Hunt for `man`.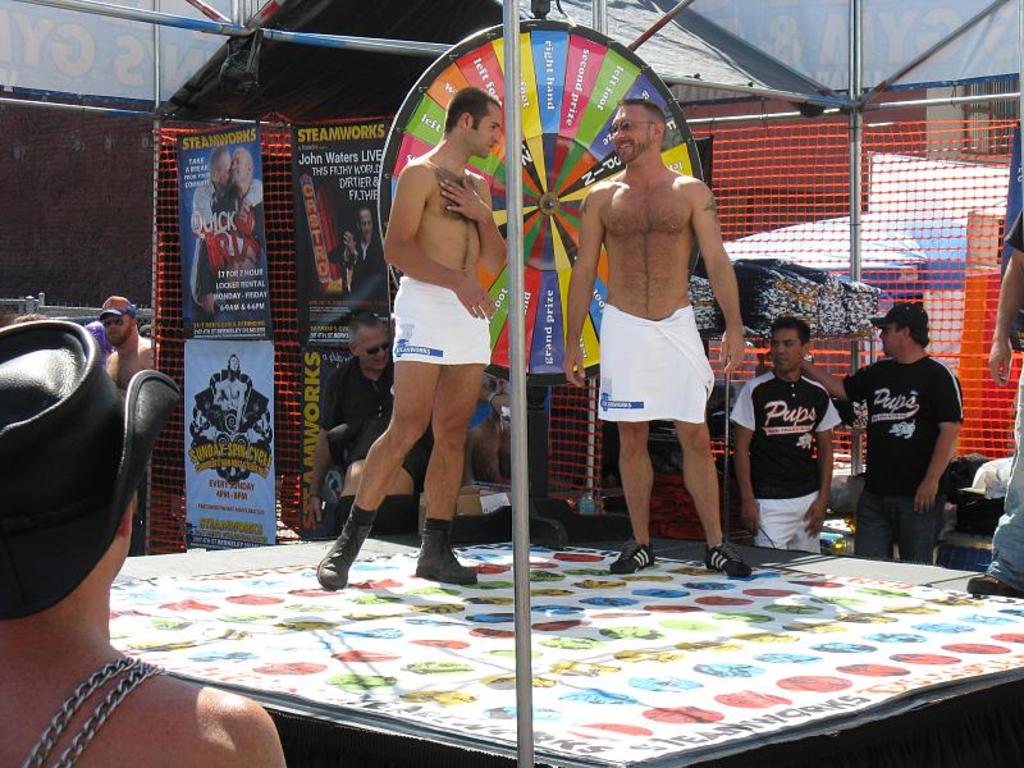
Hunted down at locate(799, 297, 965, 561).
